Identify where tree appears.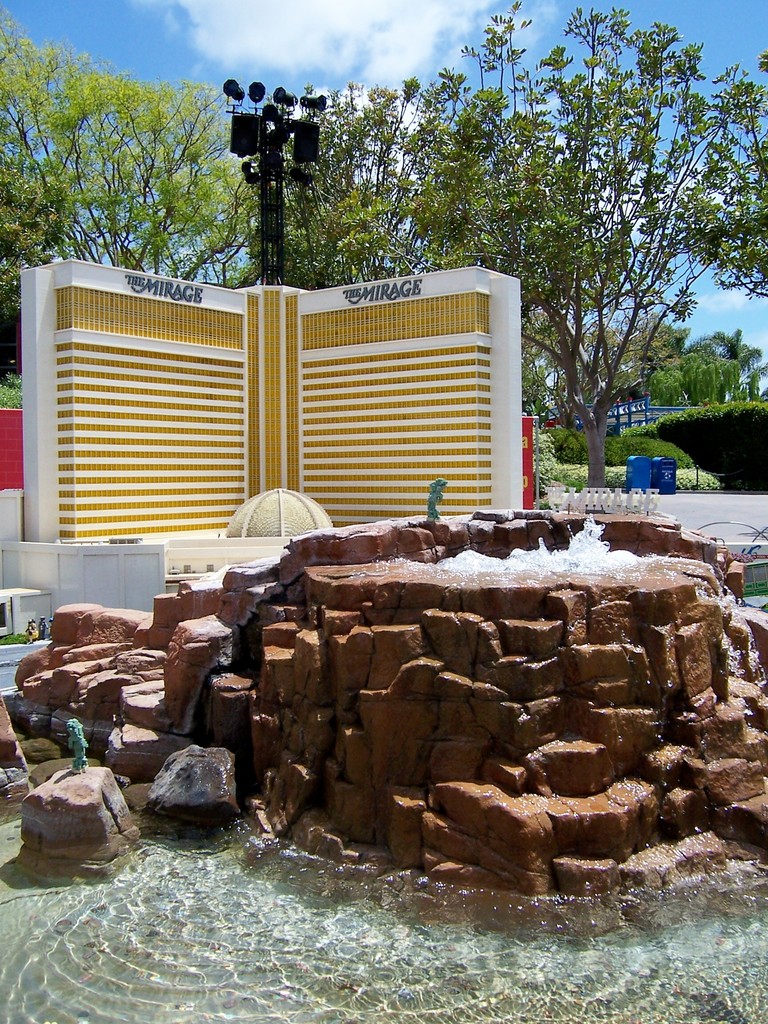
Appears at [x1=0, y1=13, x2=267, y2=381].
